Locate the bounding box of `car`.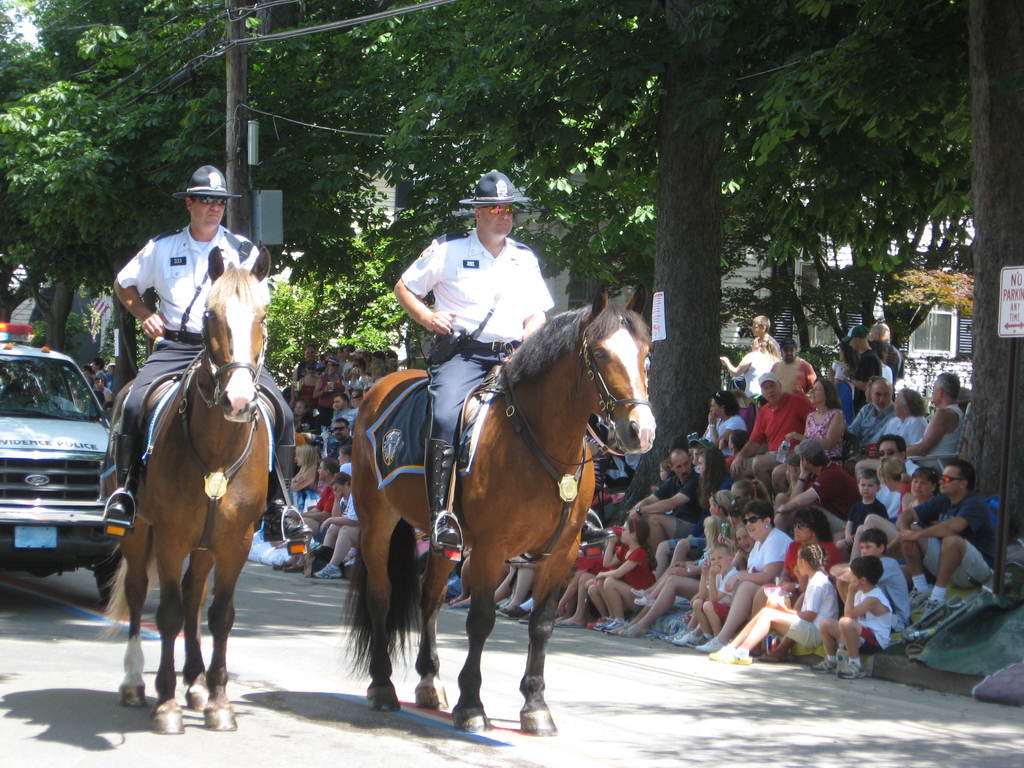
Bounding box: [x1=0, y1=351, x2=129, y2=609].
